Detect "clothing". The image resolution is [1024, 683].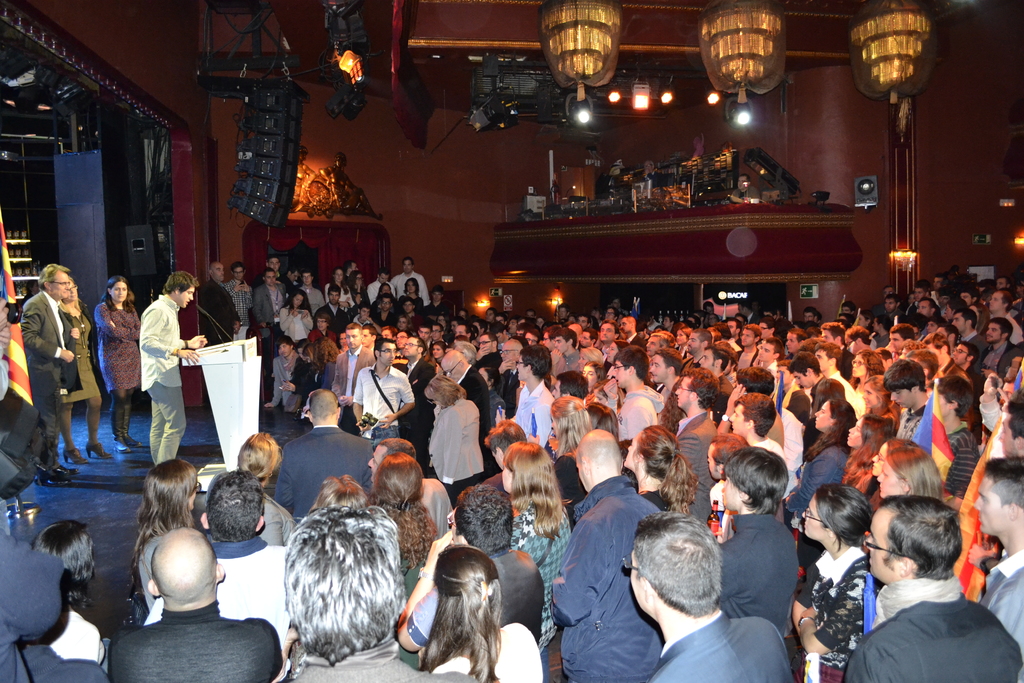
<box>199,281,239,349</box>.
